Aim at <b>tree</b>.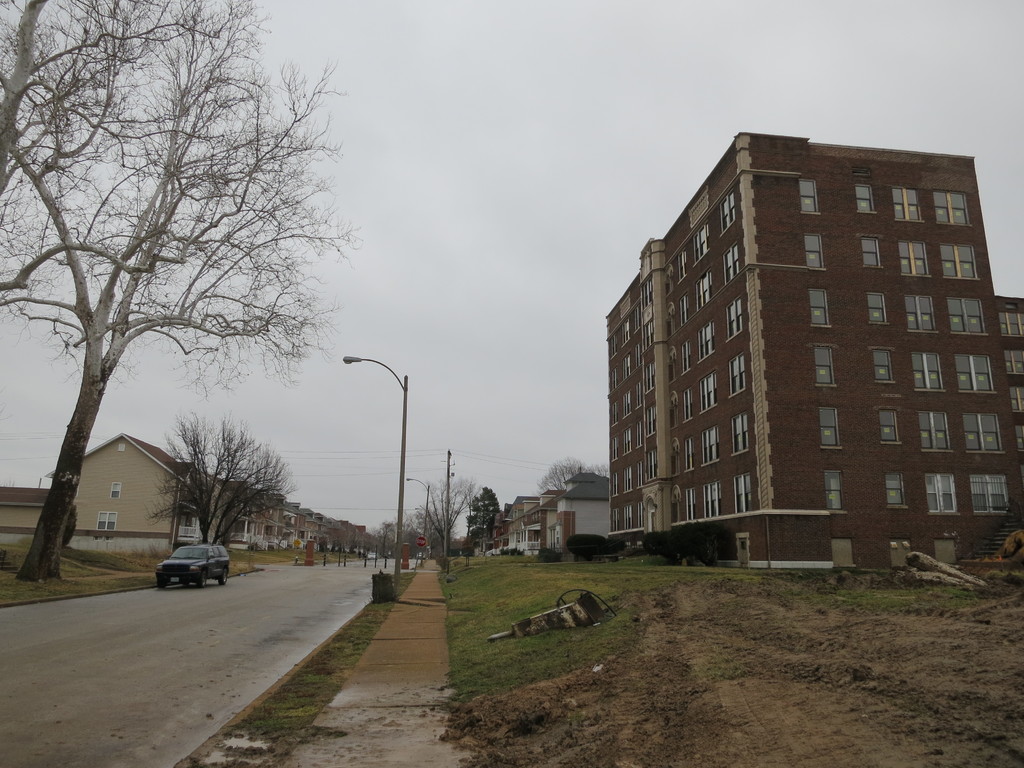
Aimed at 408,465,489,579.
